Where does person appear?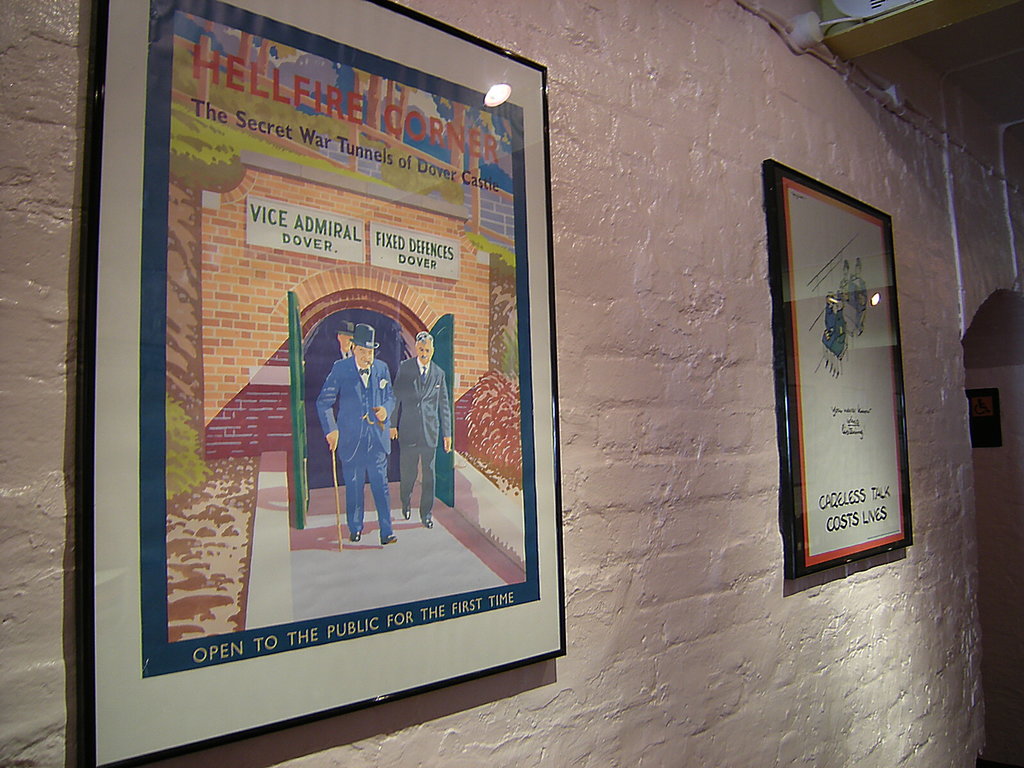
Appears at <region>390, 328, 454, 528</region>.
